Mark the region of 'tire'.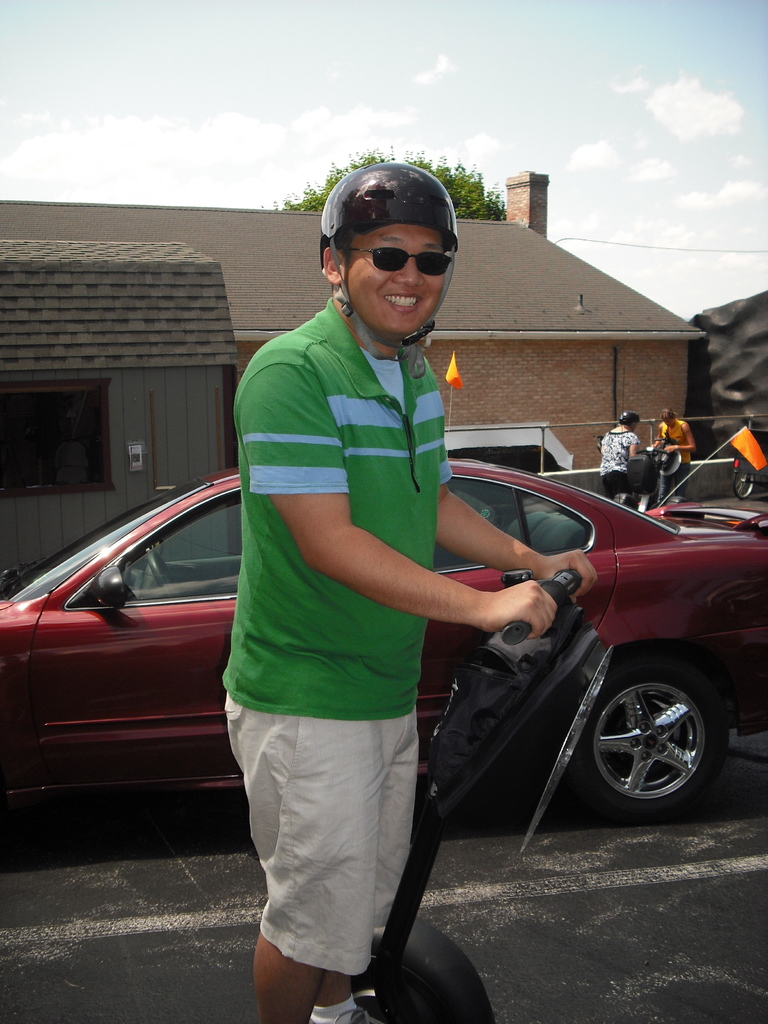
Region: box(349, 916, 494, 1023).
